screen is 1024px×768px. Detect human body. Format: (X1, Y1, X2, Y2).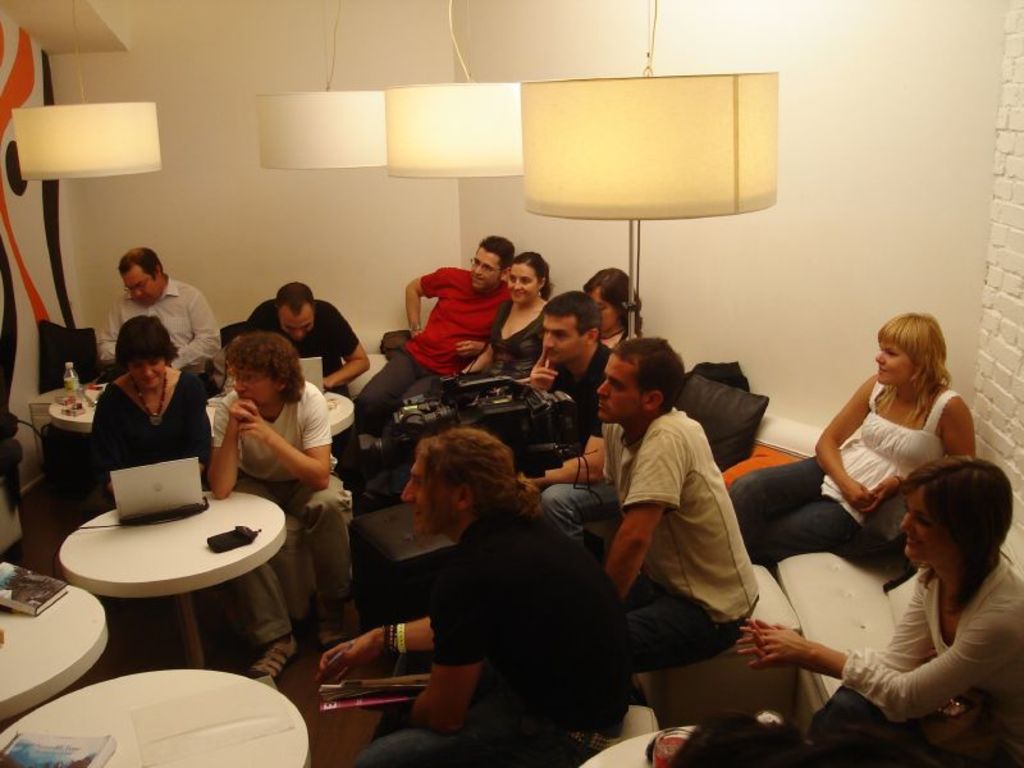
(312, 420, 623, 767).
